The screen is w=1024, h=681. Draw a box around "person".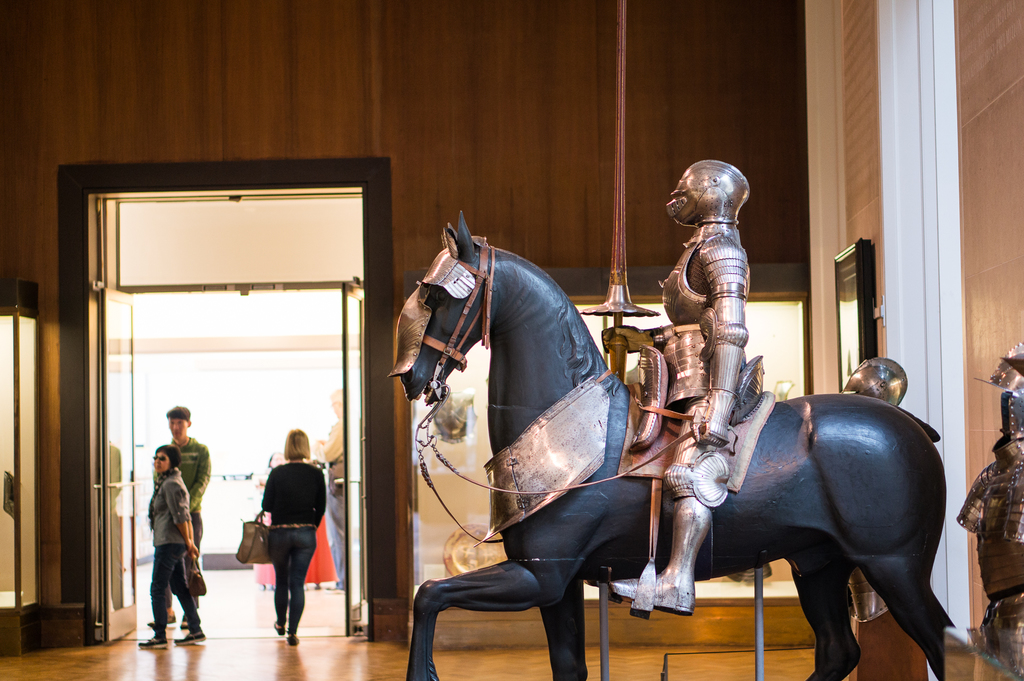
BBox(136, 443, 208, 649).
